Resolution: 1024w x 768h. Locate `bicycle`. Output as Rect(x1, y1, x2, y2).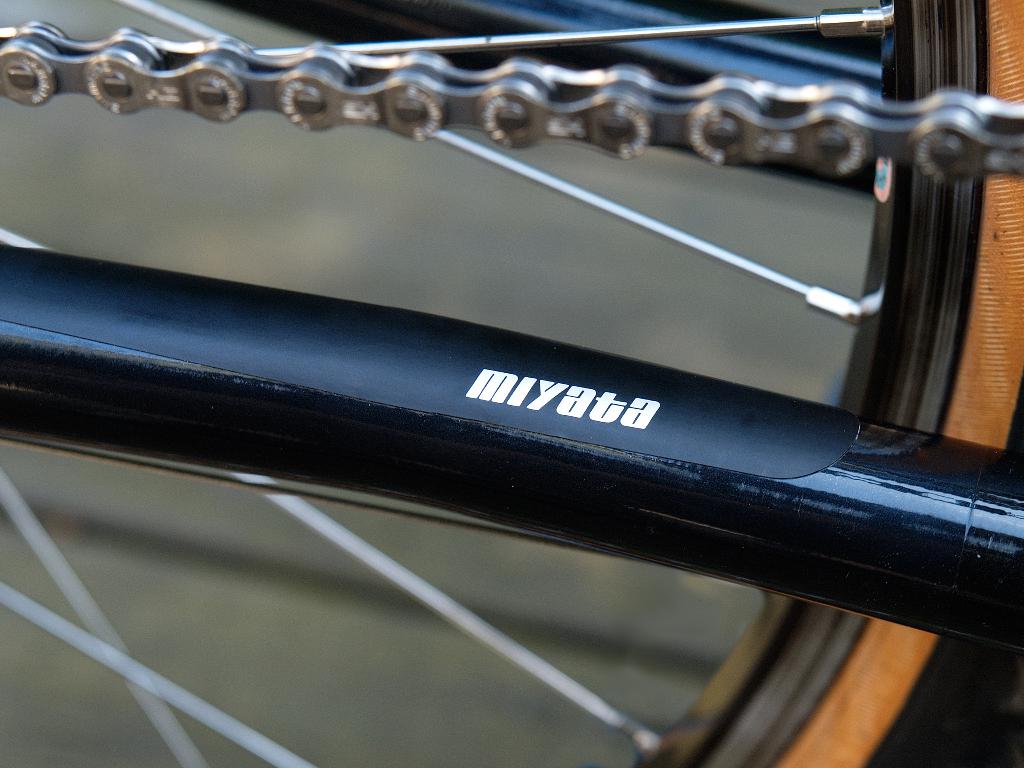
Rect(0, 0, 1023, 767).
